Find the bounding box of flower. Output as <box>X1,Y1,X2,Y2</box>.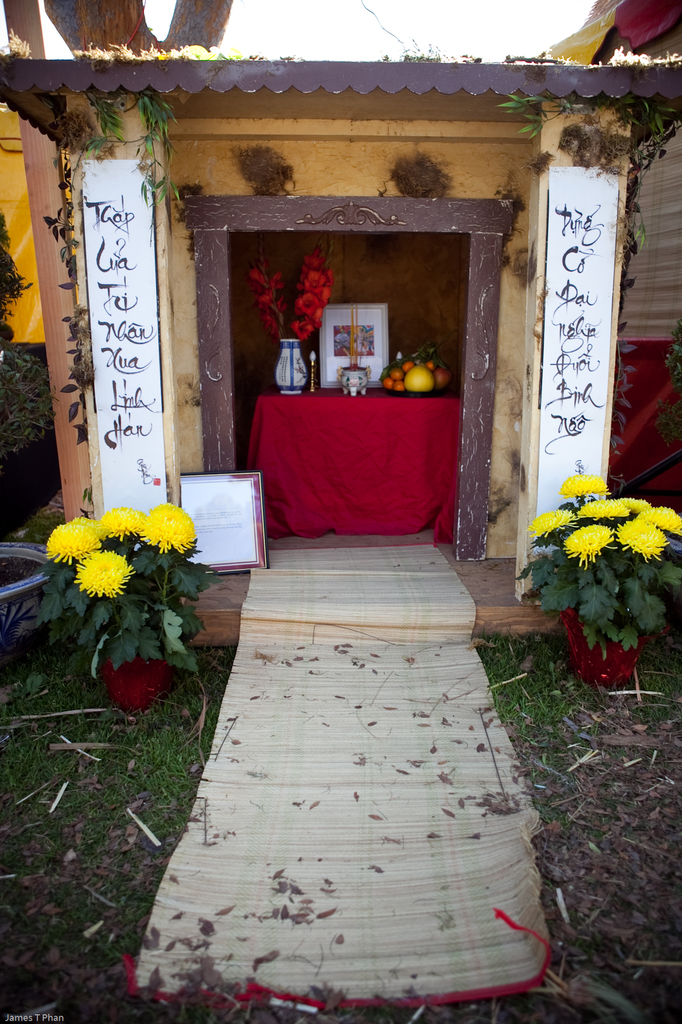
<box>570,522,617,568</box>.
